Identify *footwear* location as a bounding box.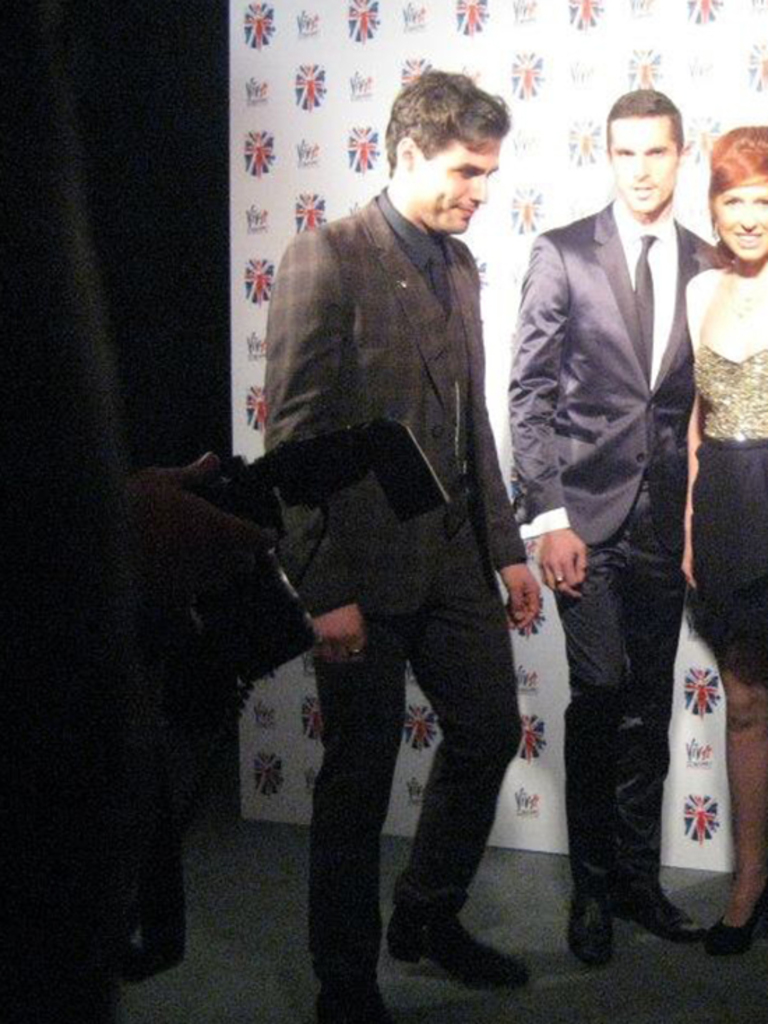
box(397, 873, 532, 997).
